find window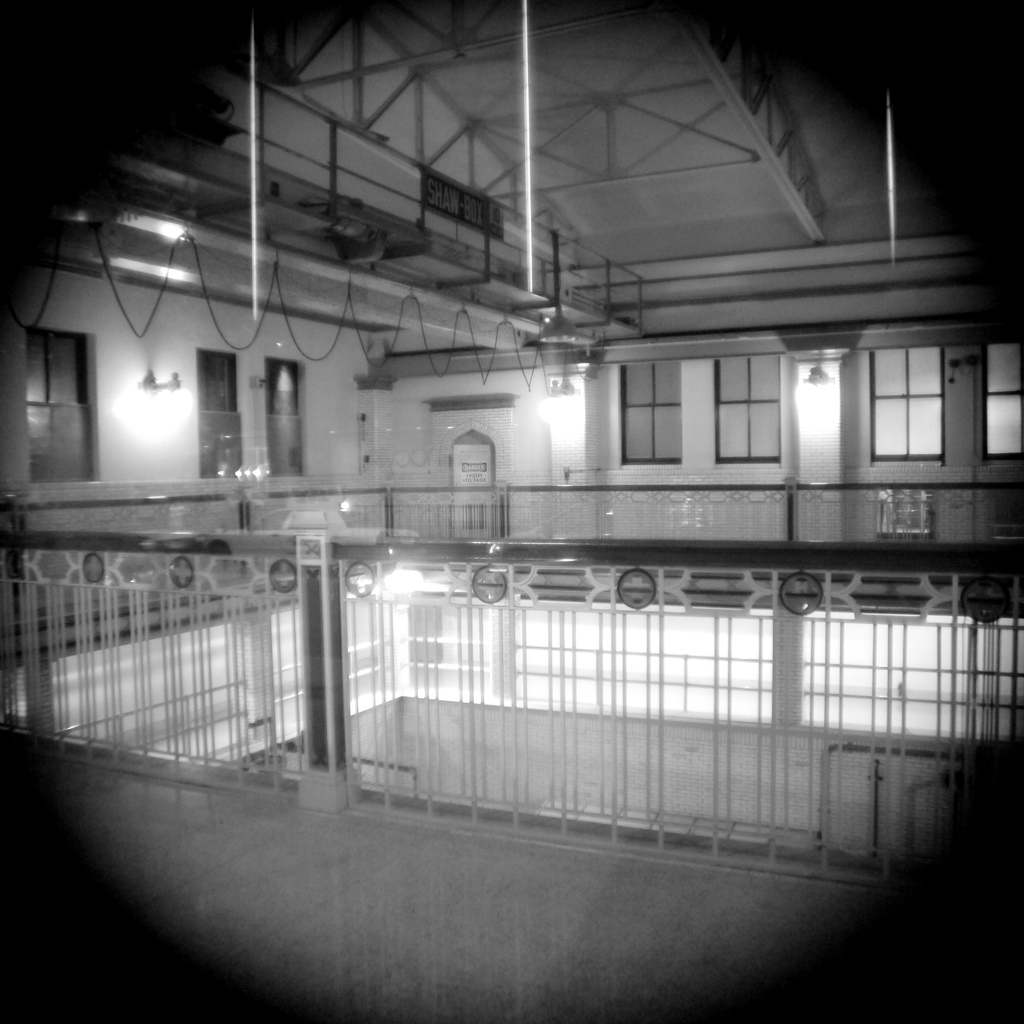
l=984, t=340, r=1023, b=457
